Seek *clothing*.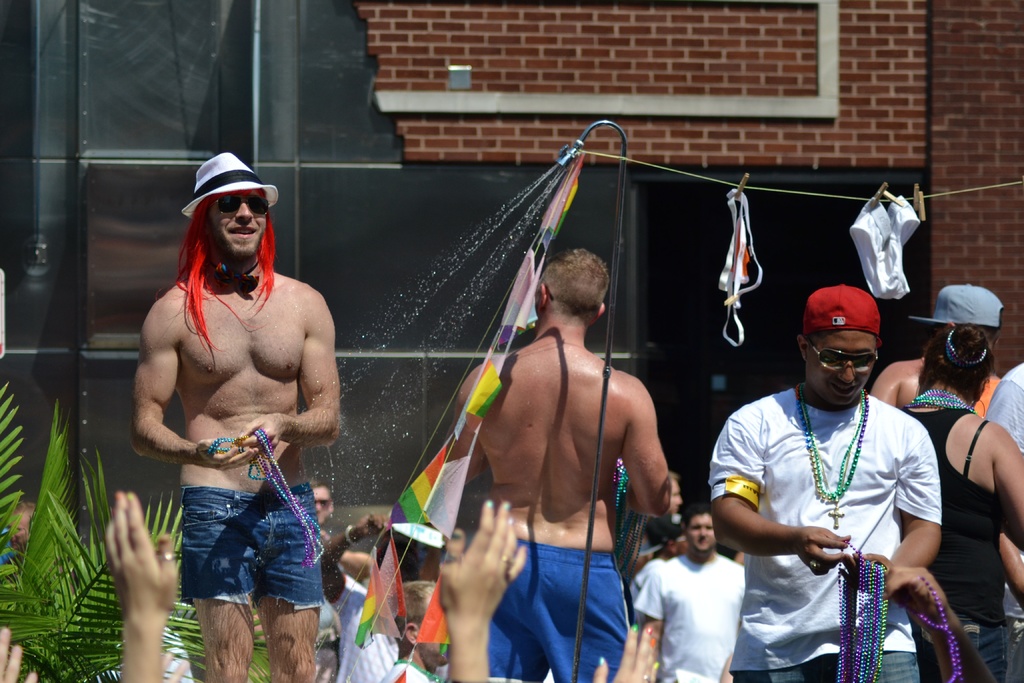
bbox=[335, 572, 402, 682].
